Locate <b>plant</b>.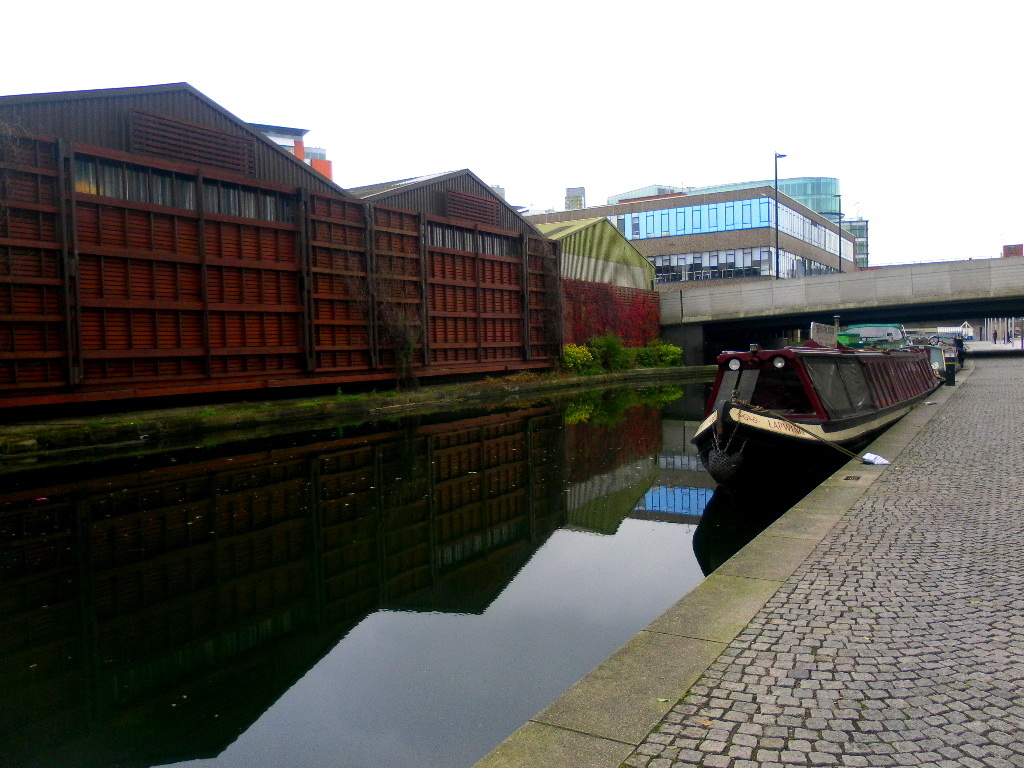
Bounding box: rect(256, 400, 273, 412).
